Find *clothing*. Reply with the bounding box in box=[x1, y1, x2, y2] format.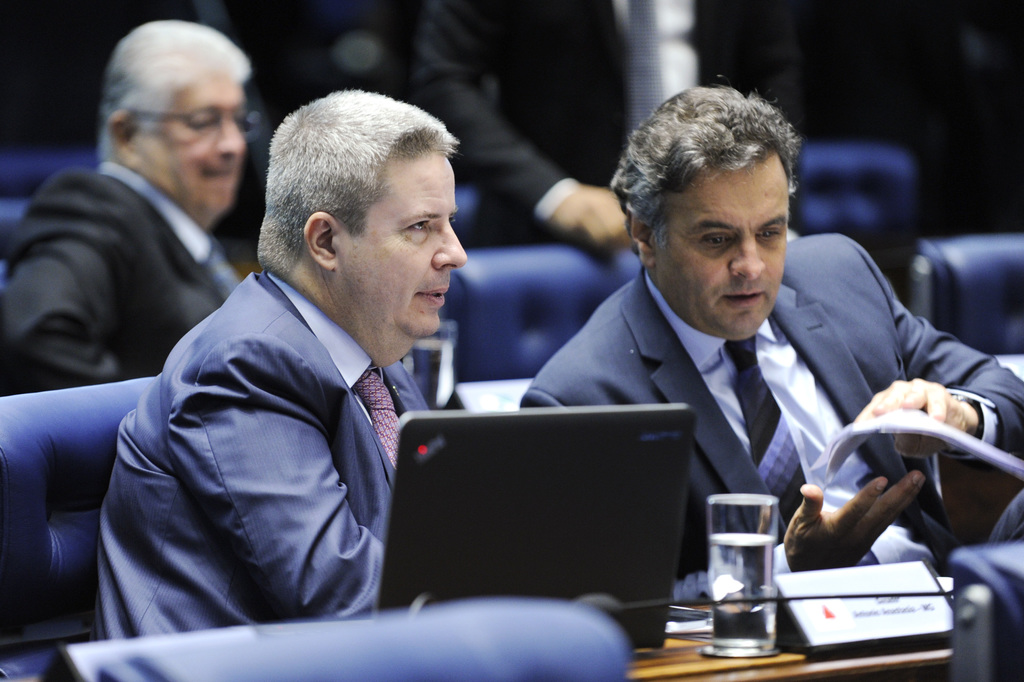
box=[93, 273, 427, 640].
